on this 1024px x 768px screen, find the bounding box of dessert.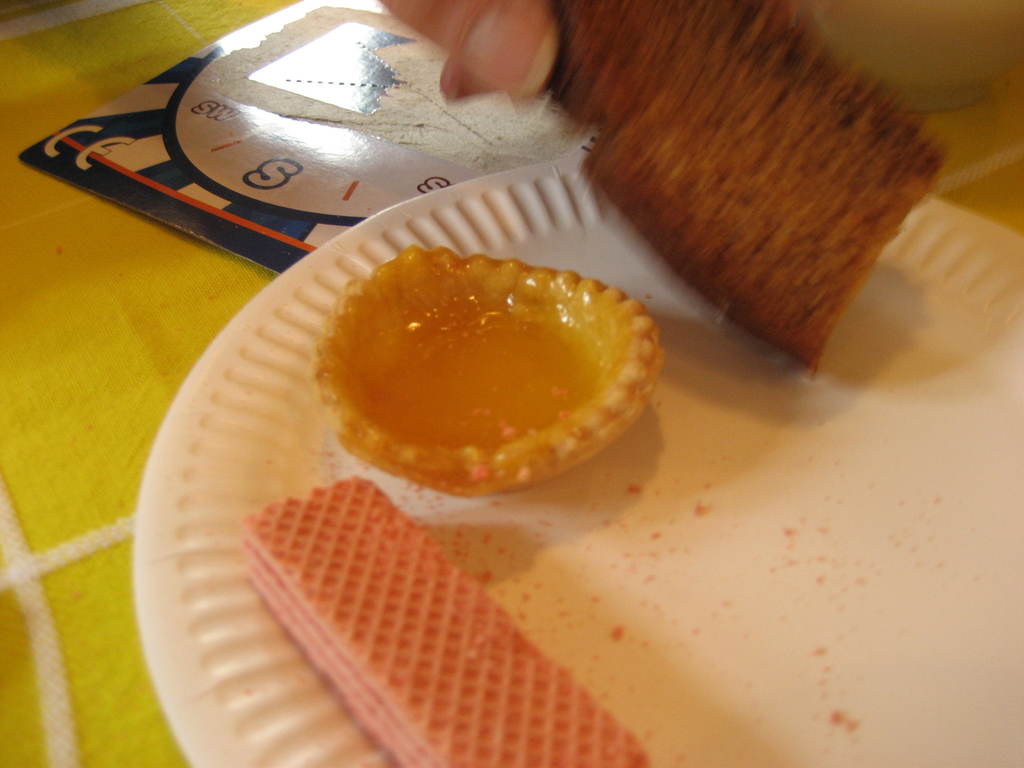
Bounding box: (308, 236, 639, 511).
